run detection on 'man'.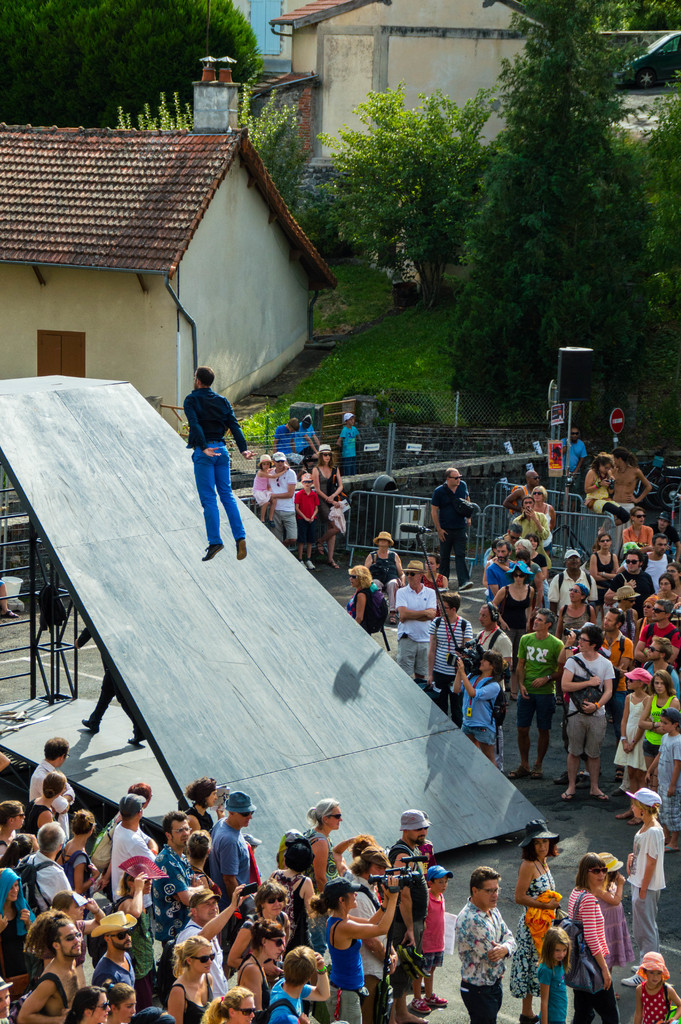
Result: 639,595,680,673.
